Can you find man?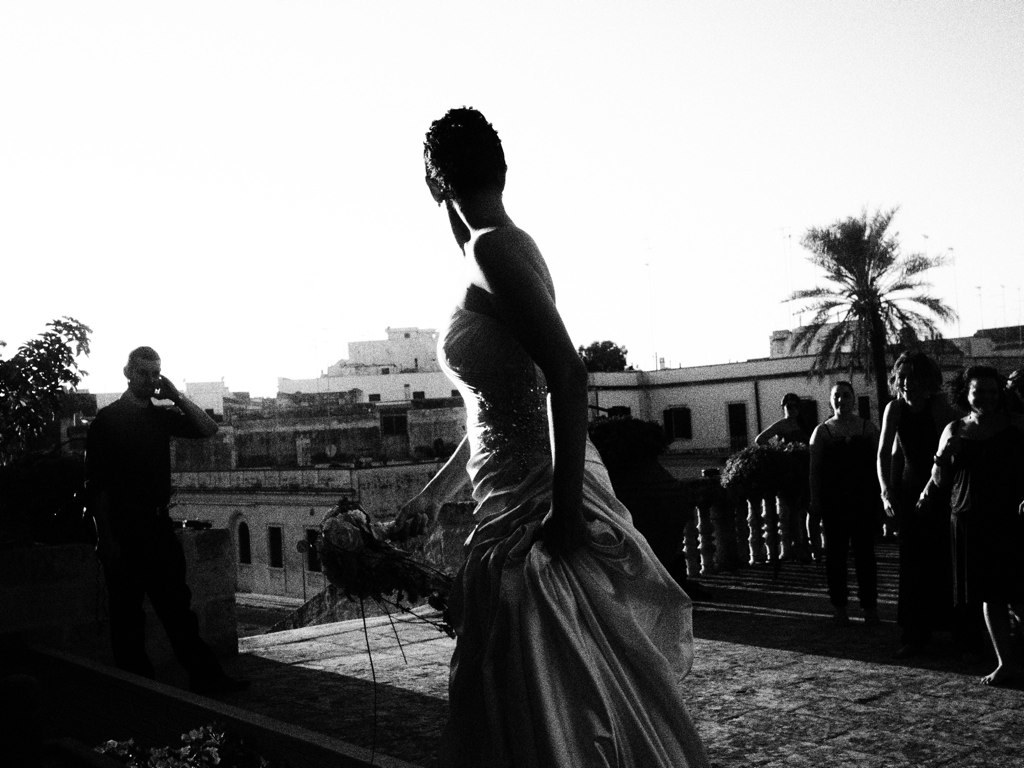
Yes, bounding box: BBox(77, 332, 217, 693).
